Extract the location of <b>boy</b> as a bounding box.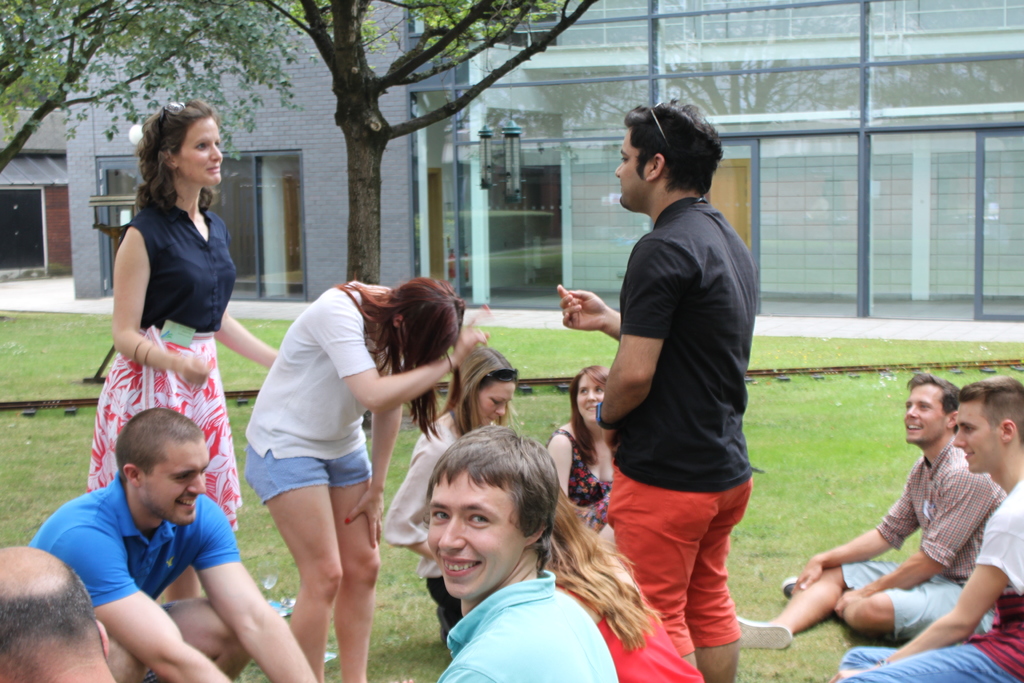
[836, 377, 1023, 680].
